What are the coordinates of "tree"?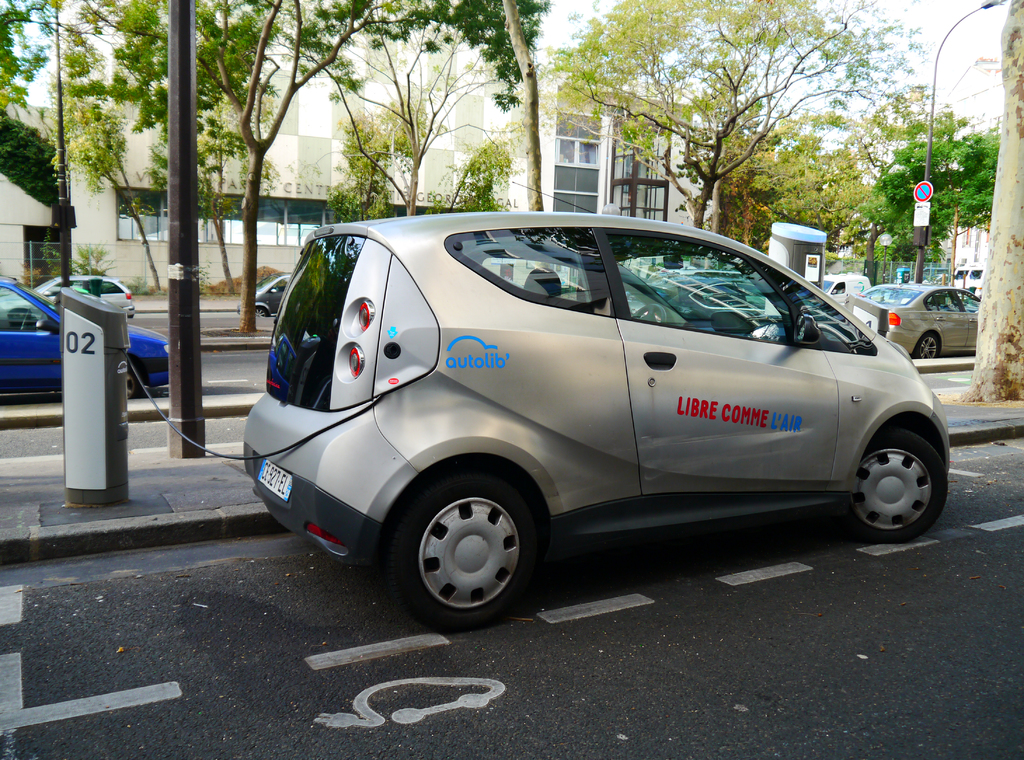
pyautogui.locateOnScreen(542, 0, 929, 228).
